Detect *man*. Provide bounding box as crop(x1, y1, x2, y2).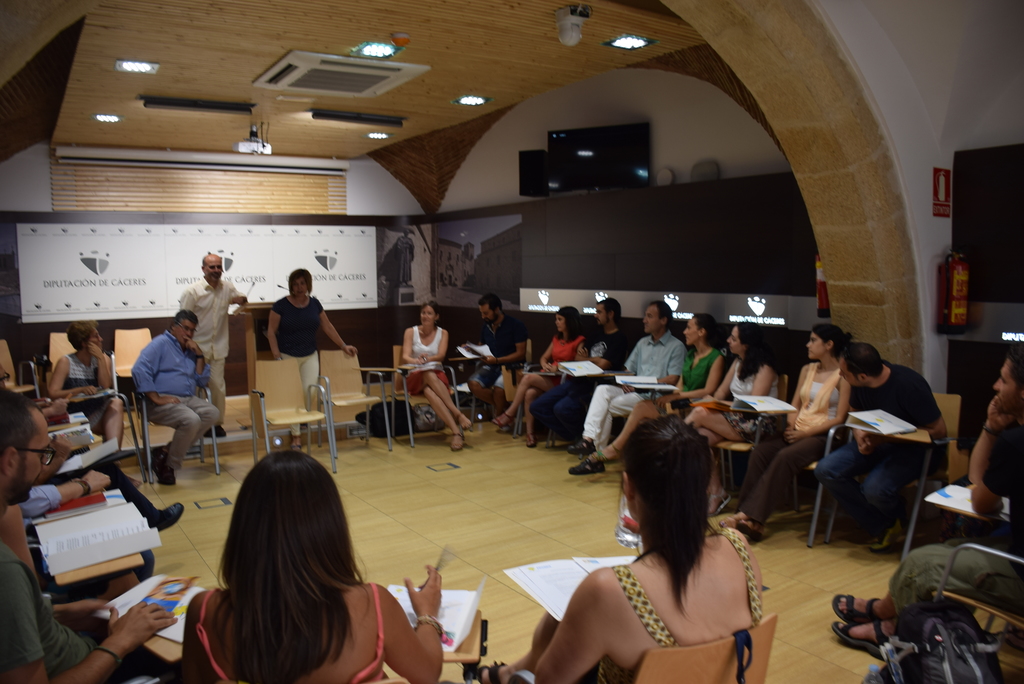
crop(458, 290, 526, 432).
